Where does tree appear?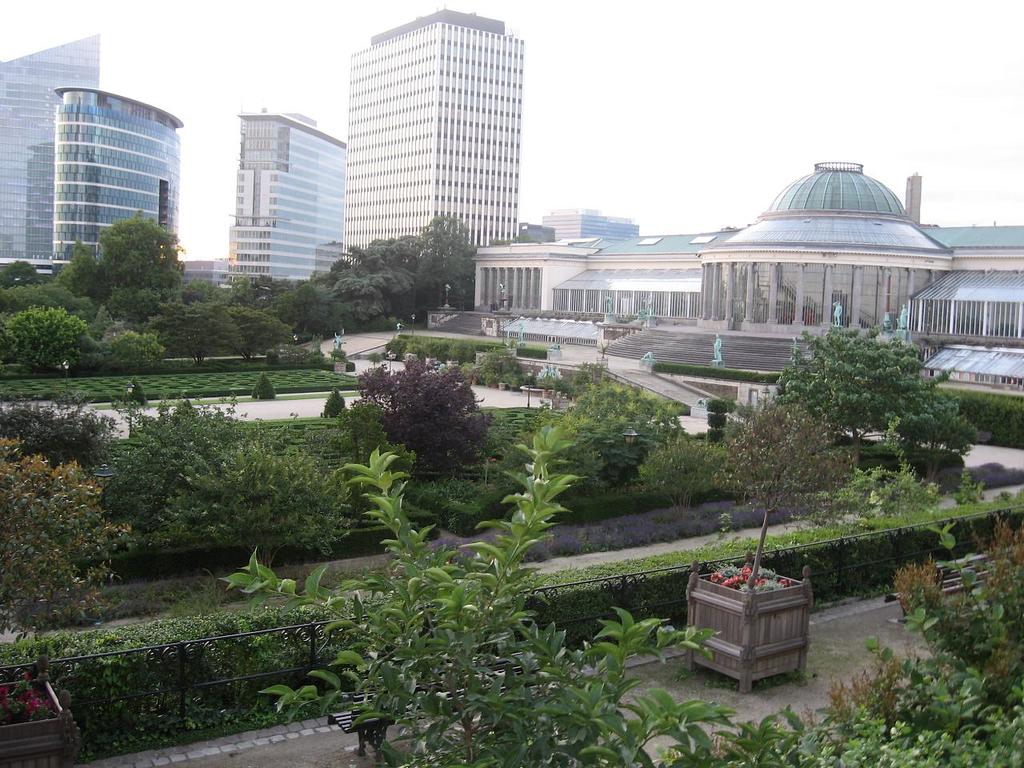
Appears at <region>647, 515, 1023, 767</region>.
